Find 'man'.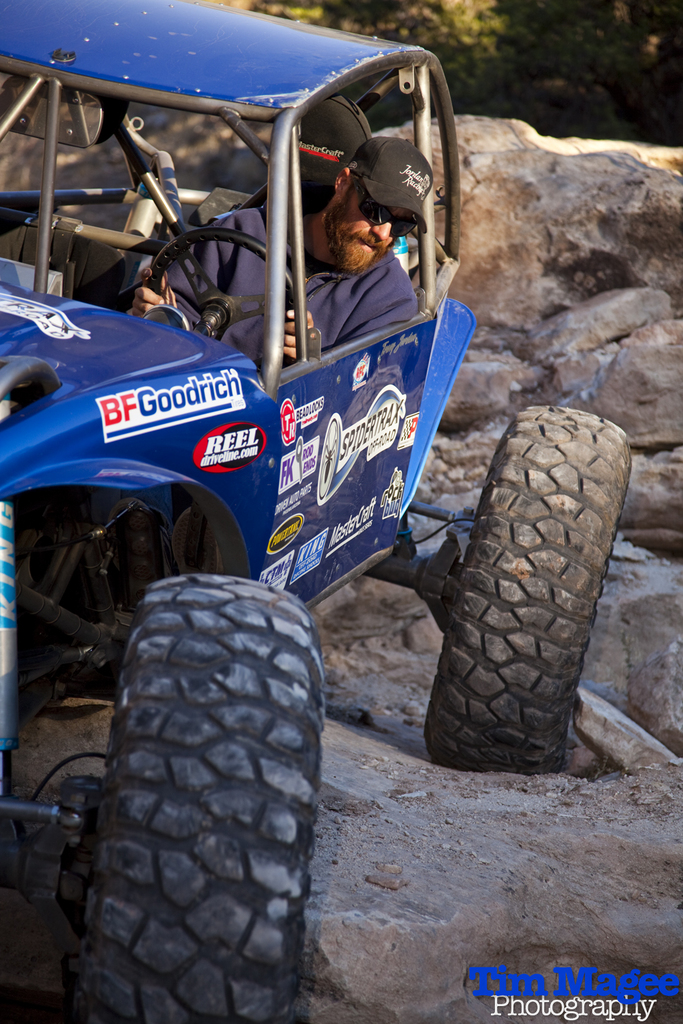
[x1=268, y1=116, x2=436, y2=341].
